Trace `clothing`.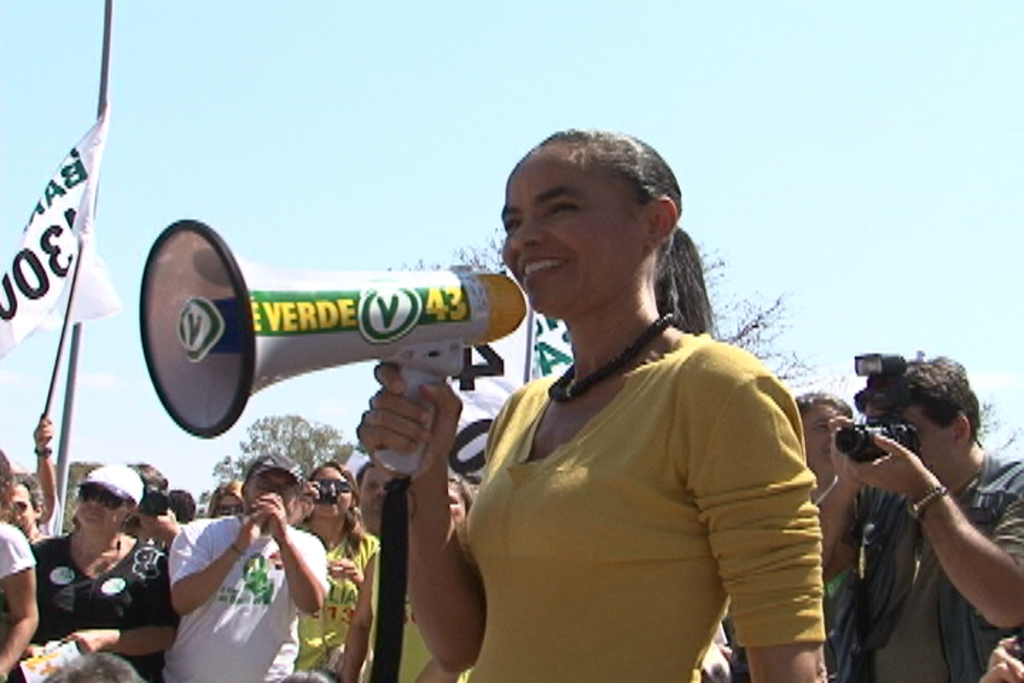
Traced to [448,280,839,682].
